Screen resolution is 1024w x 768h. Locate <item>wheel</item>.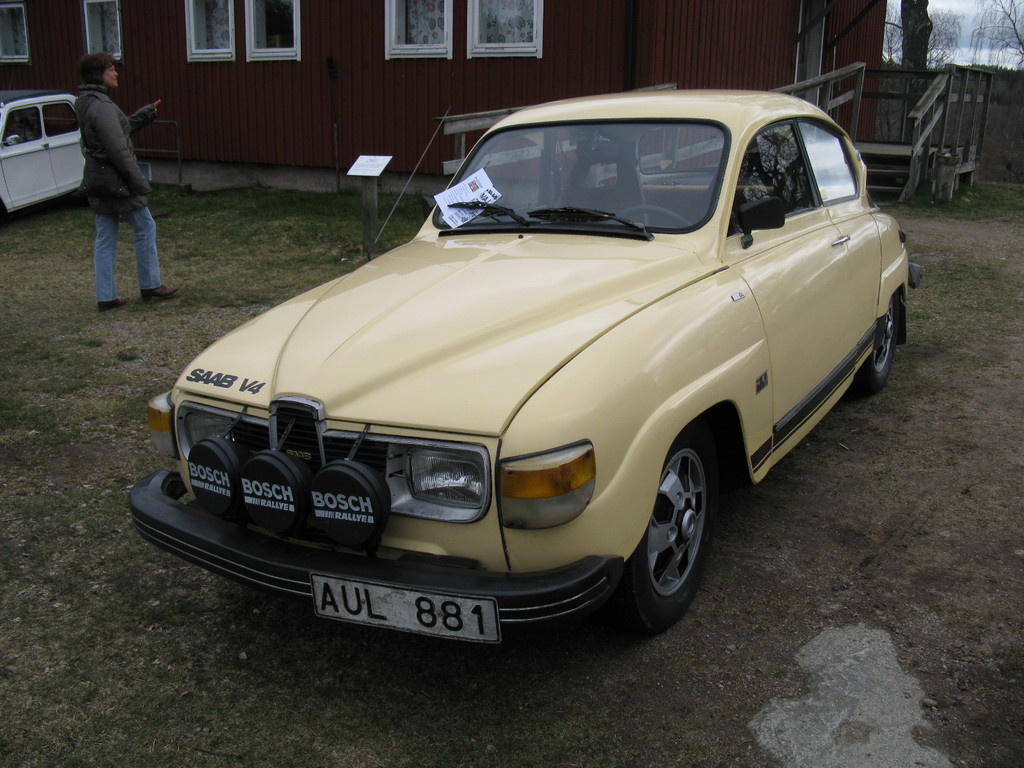
625,442,714,621.
